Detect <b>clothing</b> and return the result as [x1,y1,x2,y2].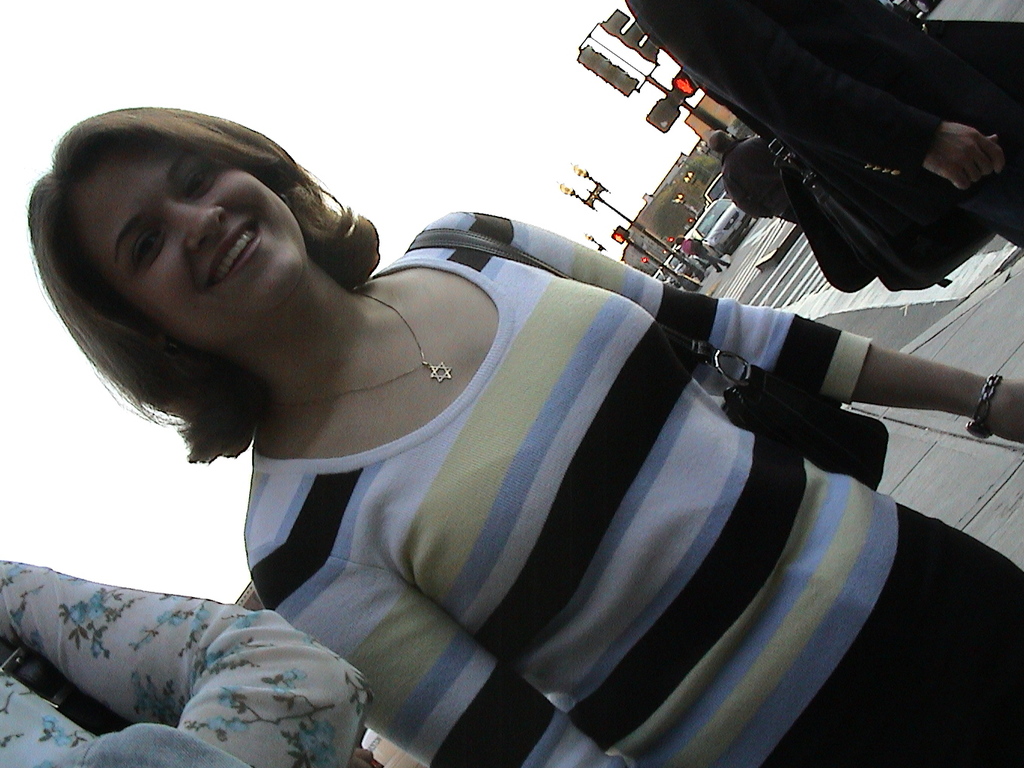
[681,237,725,275].
